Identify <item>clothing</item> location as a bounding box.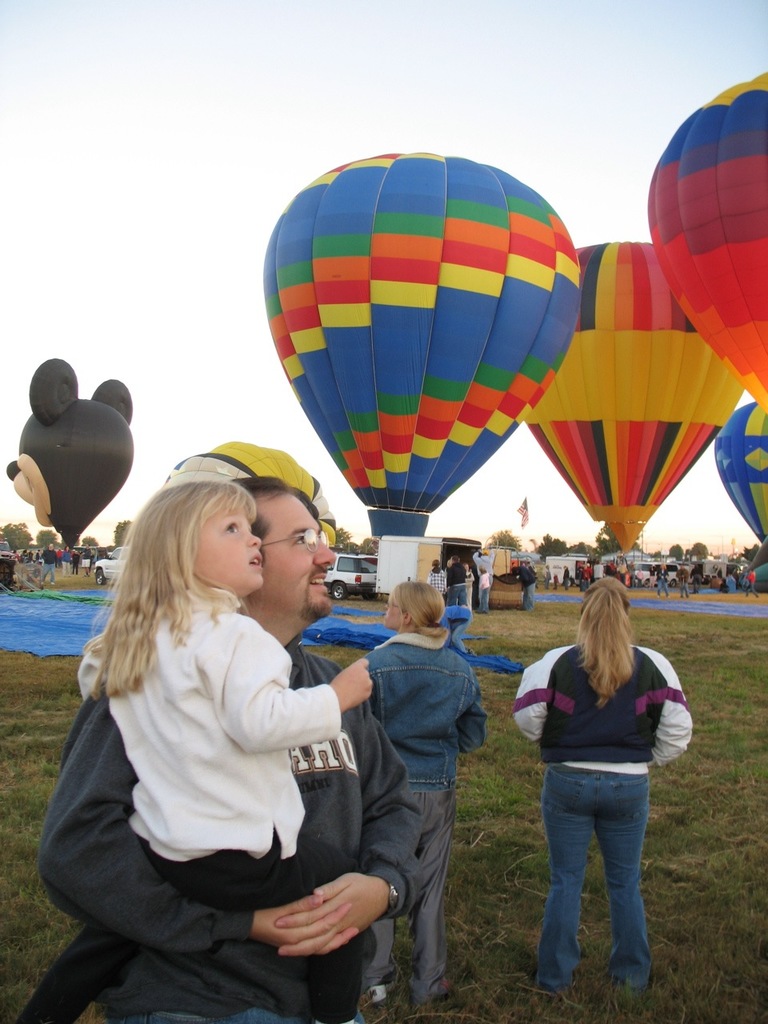
BBox(353, 621, 487, 1005).
